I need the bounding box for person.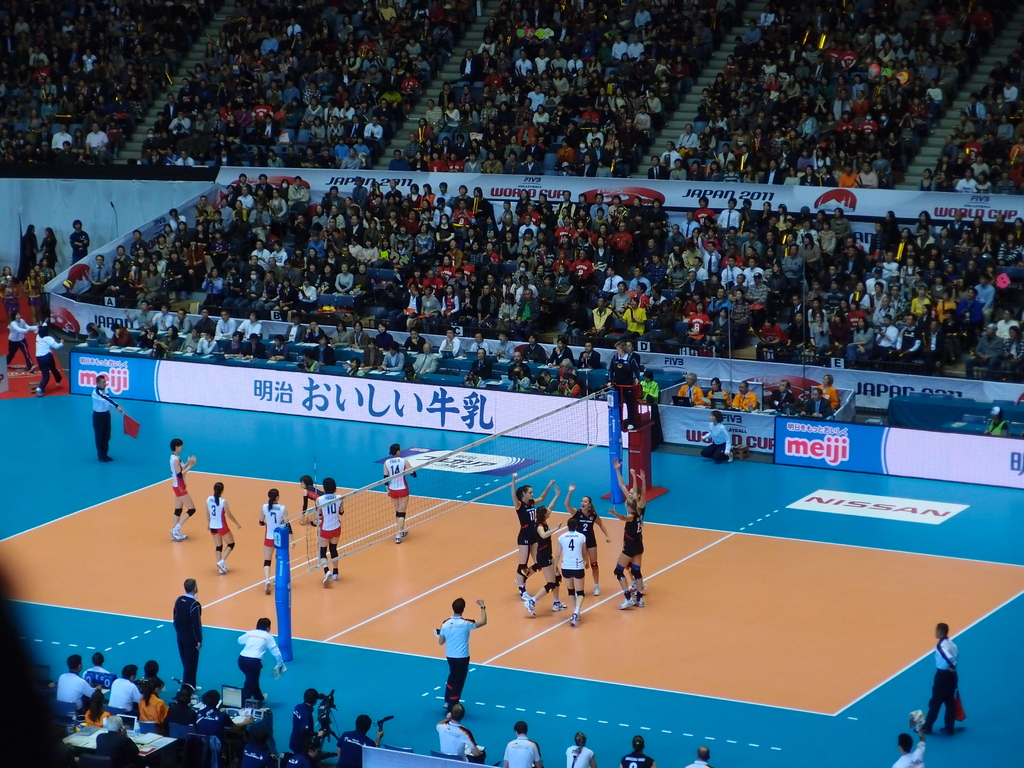
Here it is: (left=68, top=219, right=92, bottom=265).
